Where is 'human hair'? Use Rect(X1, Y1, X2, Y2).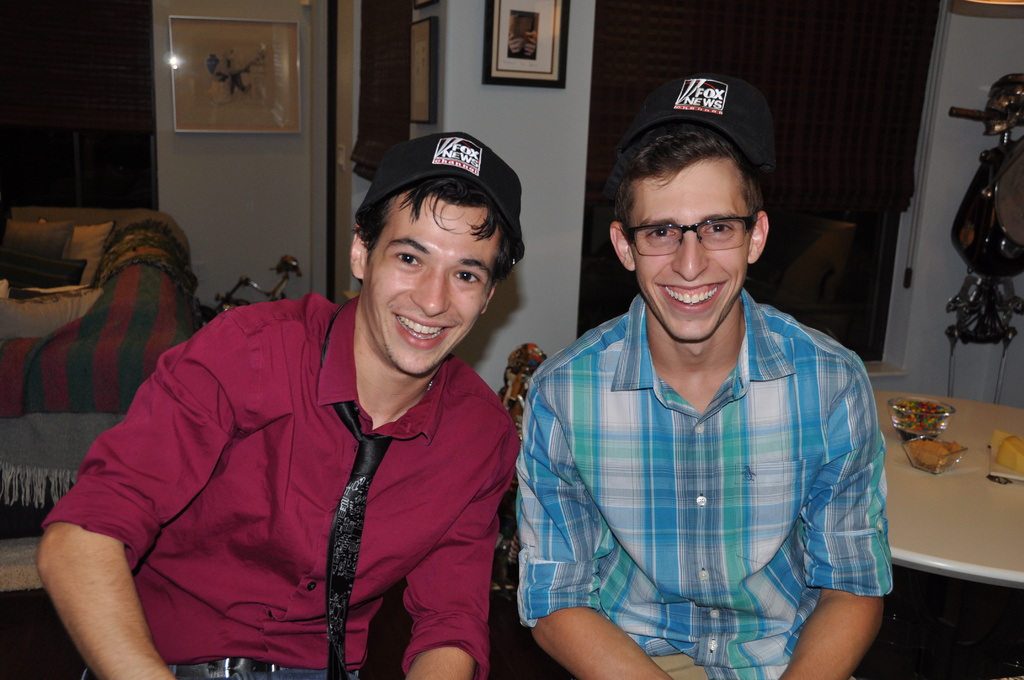
Rect(367, 185, 508, 302).
